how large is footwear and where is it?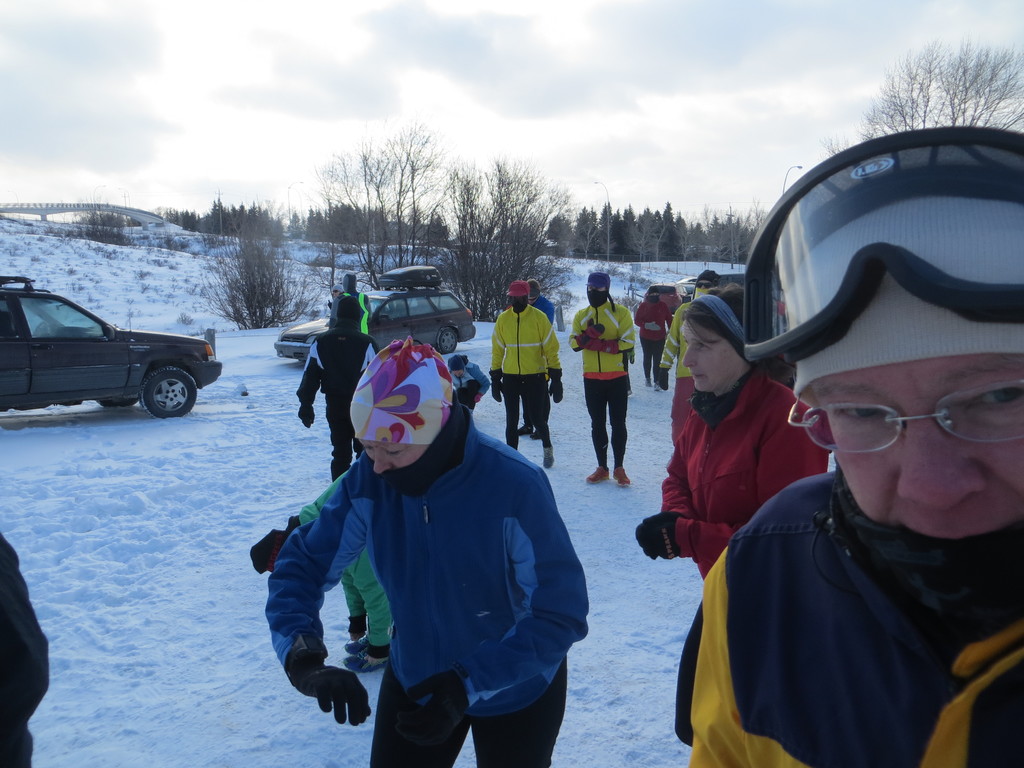
Bounding box: 653 383 662 392.
